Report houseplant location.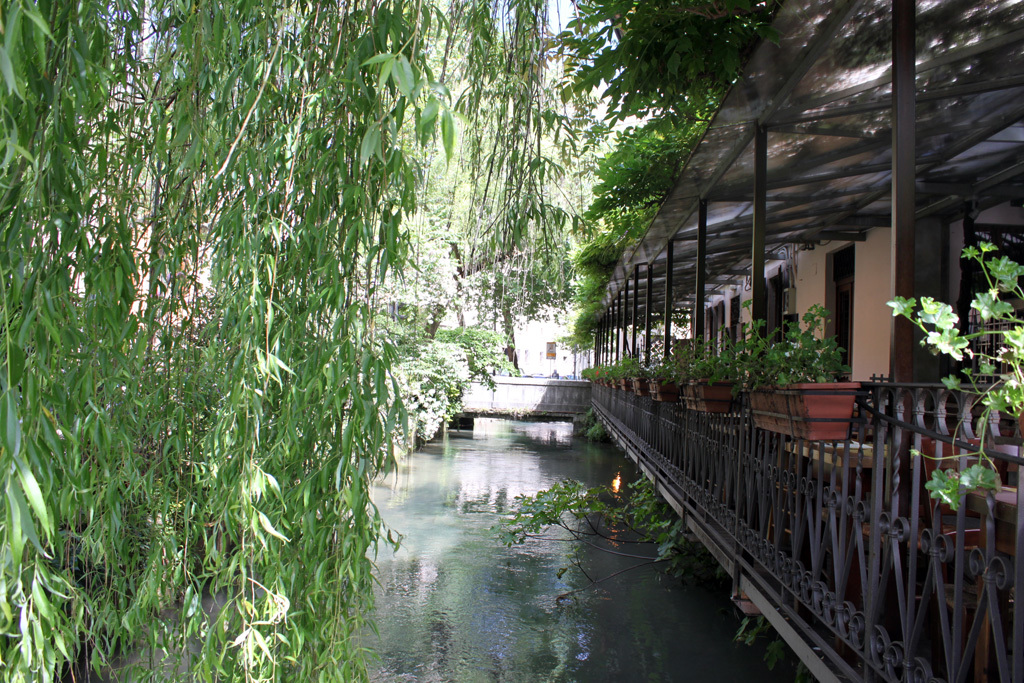
Report: locate(727, 586, 764, 621).
